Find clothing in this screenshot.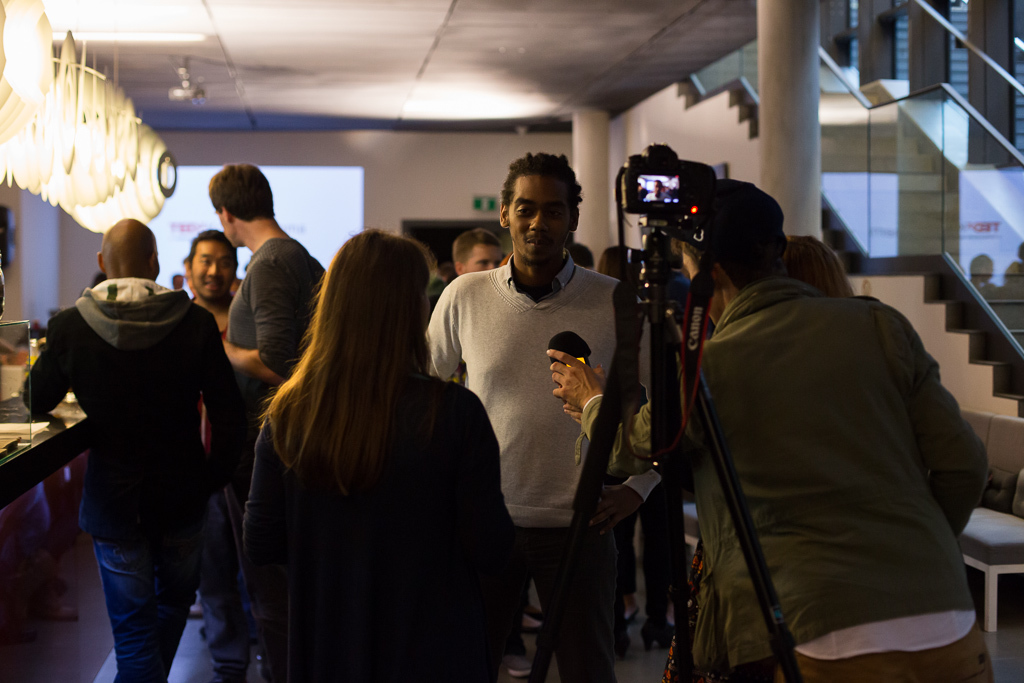
The bounding box for clothing is bbox=(423, 258, 677, 682).
